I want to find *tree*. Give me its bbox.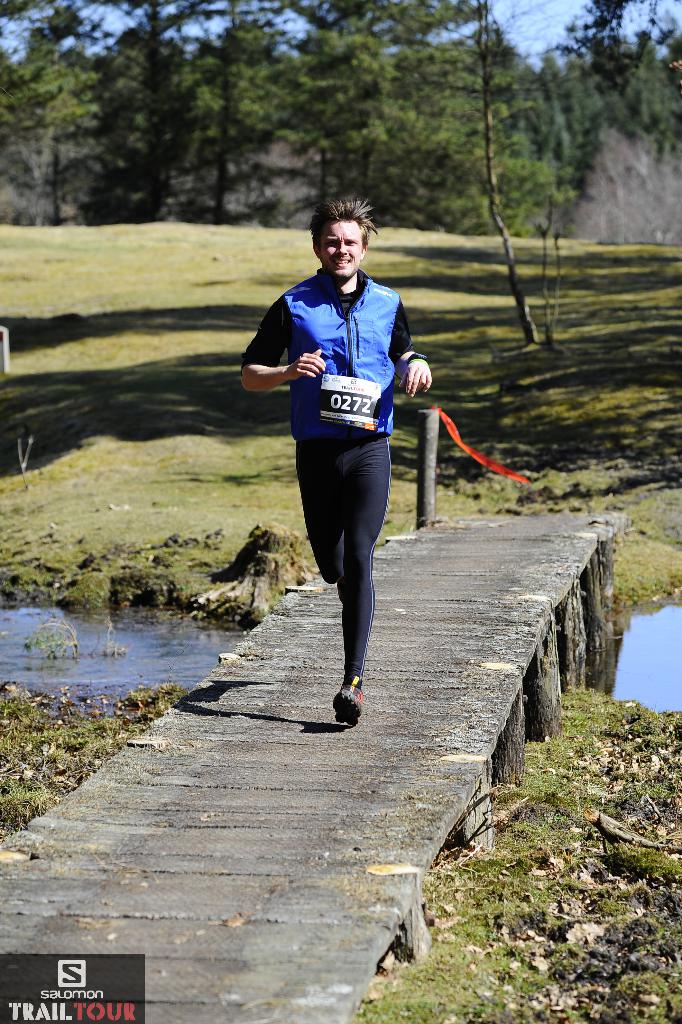
box=[421, 0, 553, 346].
